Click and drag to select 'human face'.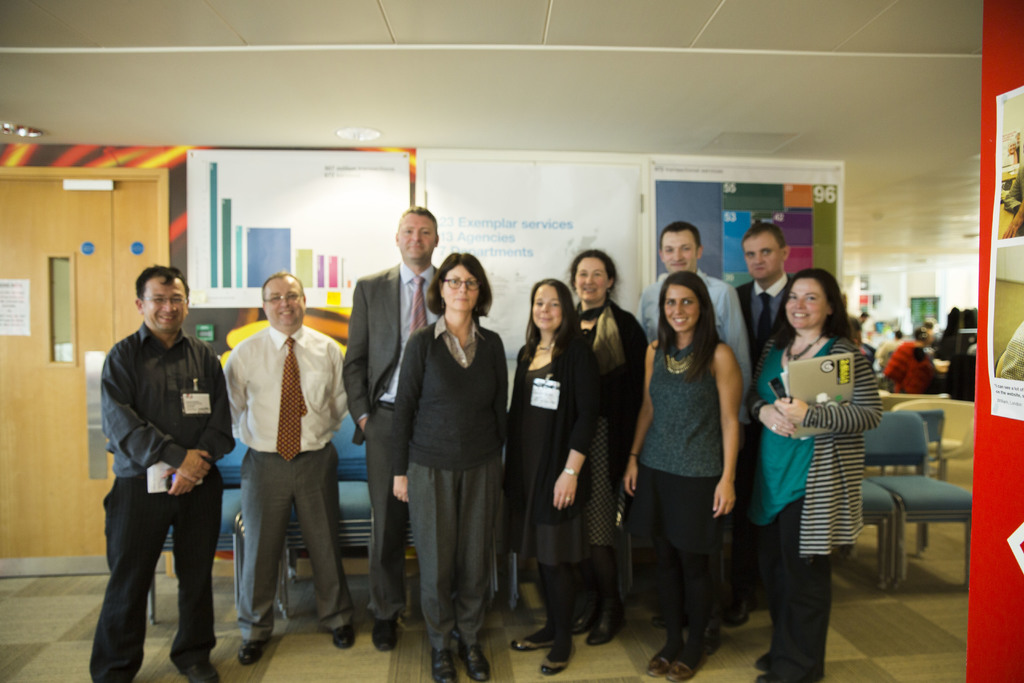
Selection: [440,263,484,314].
